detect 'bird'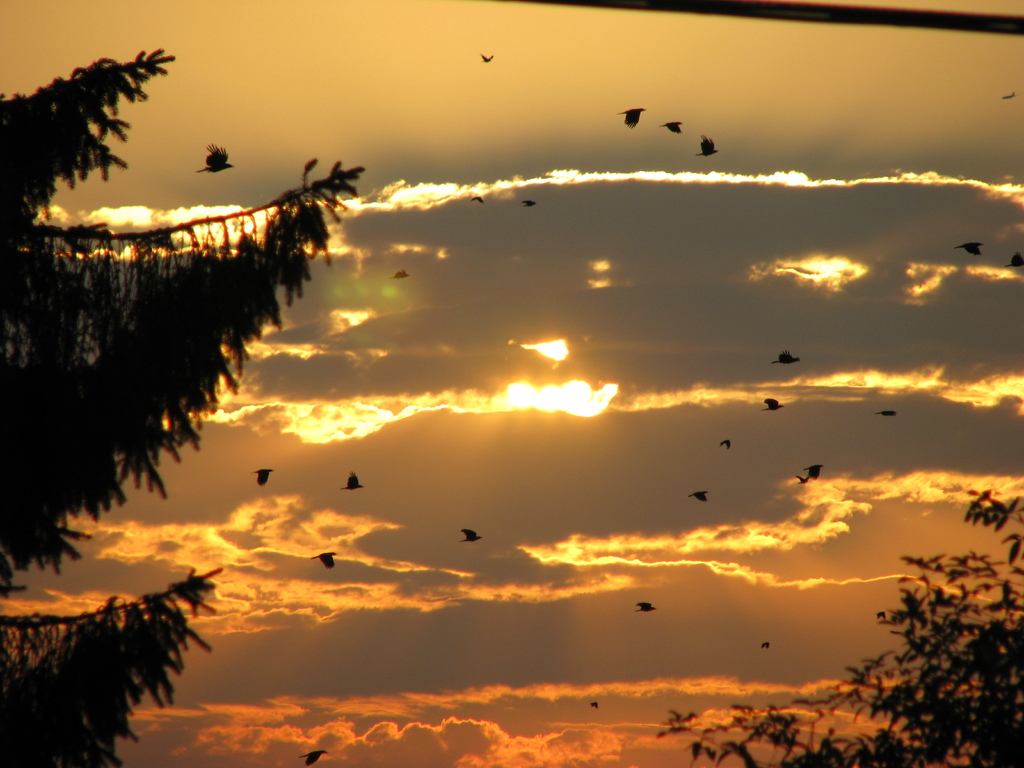
detection(763, 396, 781, 413)
